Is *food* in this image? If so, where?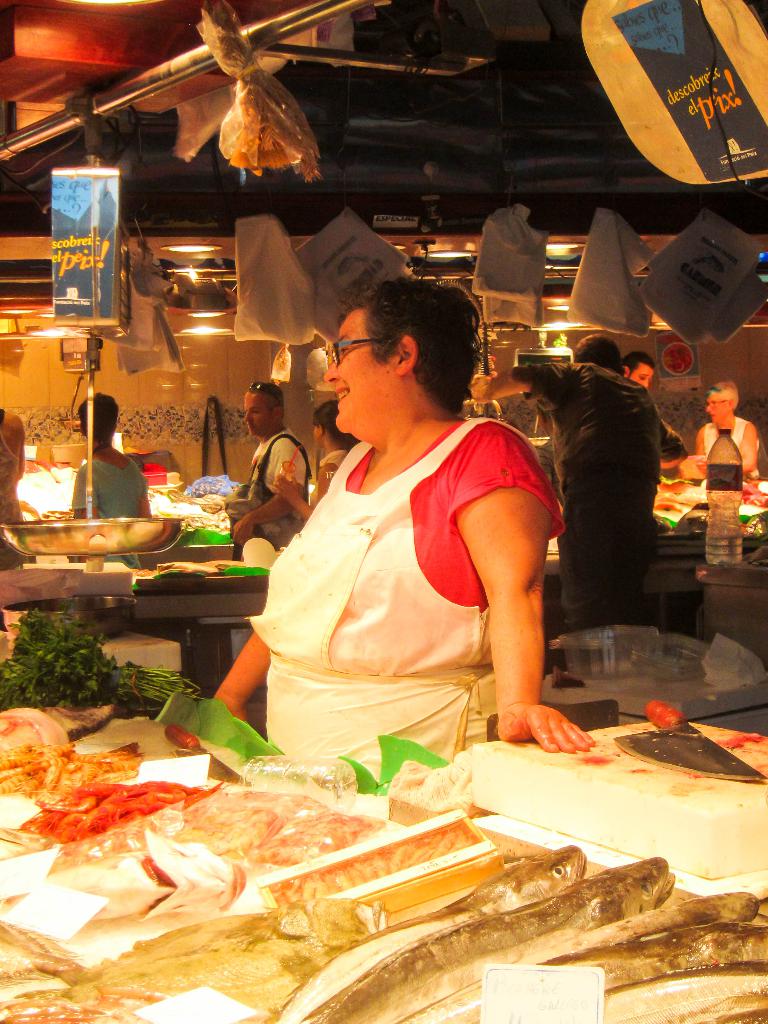
Yes, at crop(385, 760, 474, 832).
